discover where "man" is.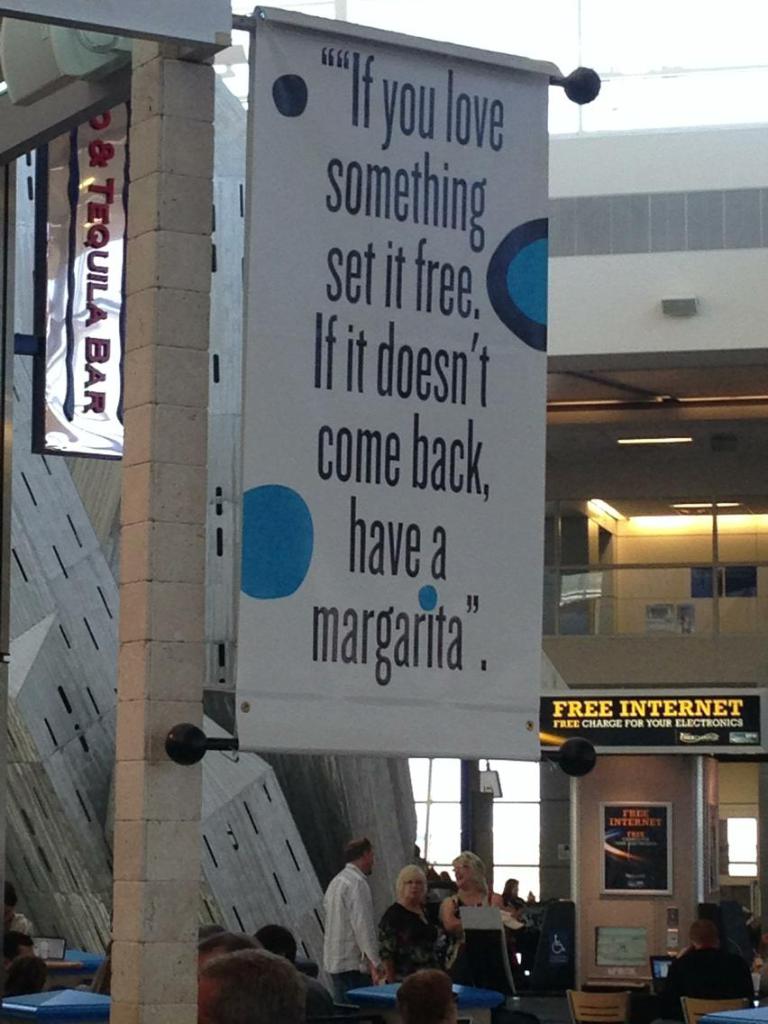
Discovered at bbox=(319, 840, 387, 975).
